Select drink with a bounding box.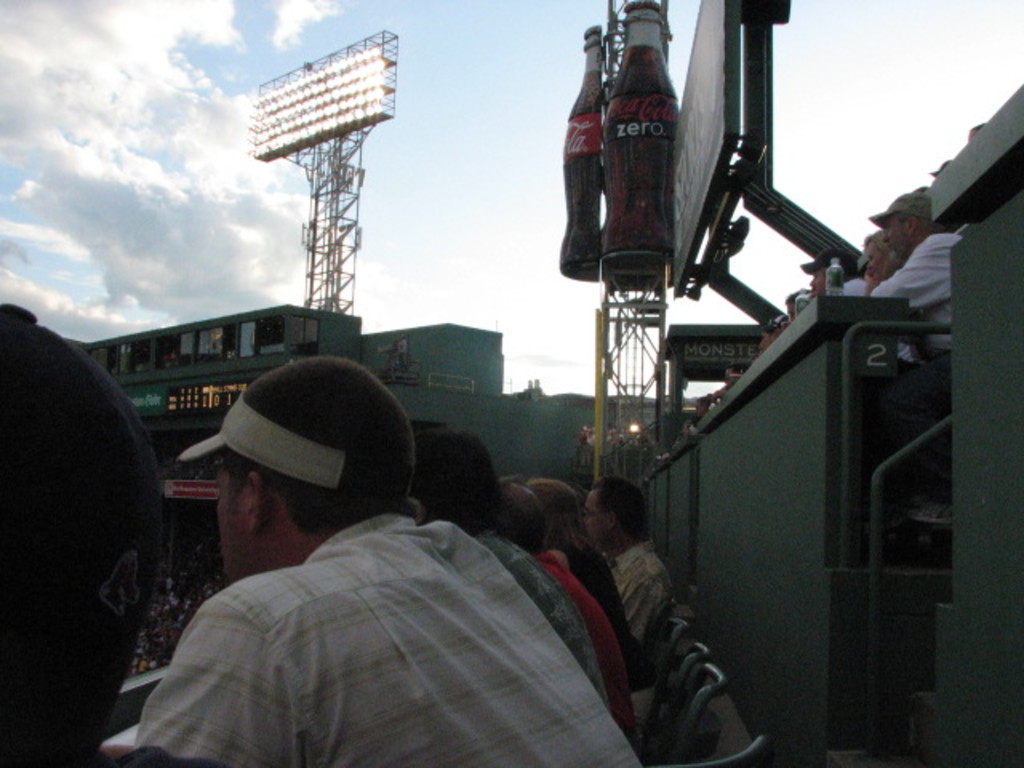
[560, 69, 606, 278].
